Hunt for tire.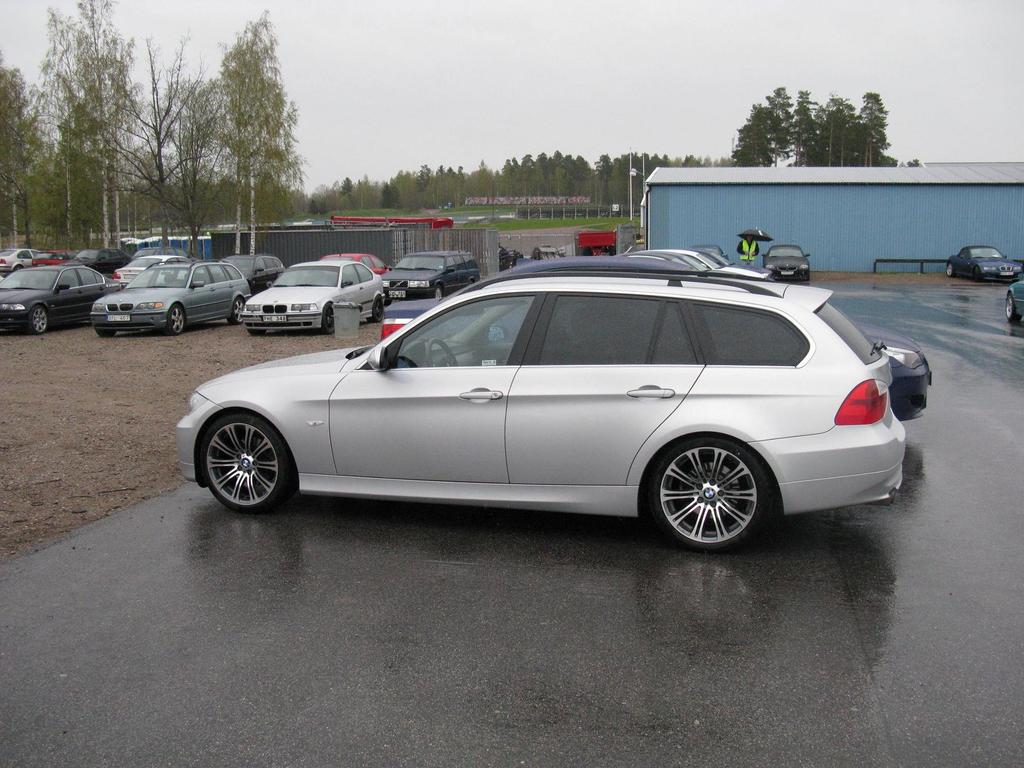
Hunted down at 943 260 957 279.
